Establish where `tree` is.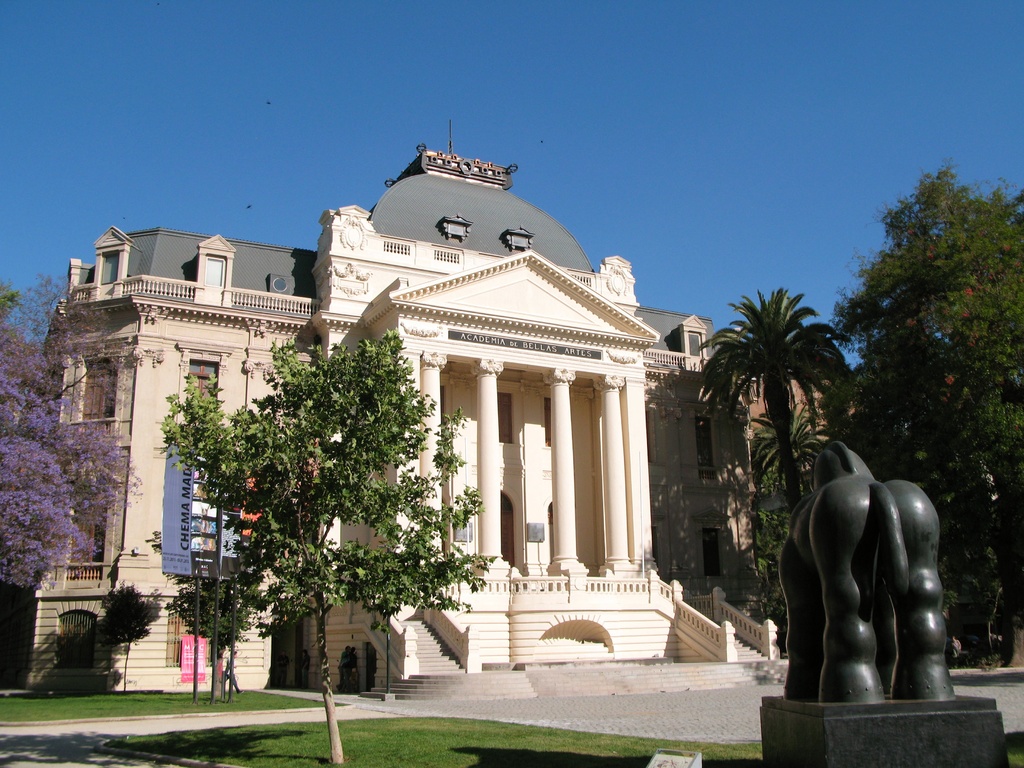
Established at [x1=748, y1=404, x2=826, y2=507].
